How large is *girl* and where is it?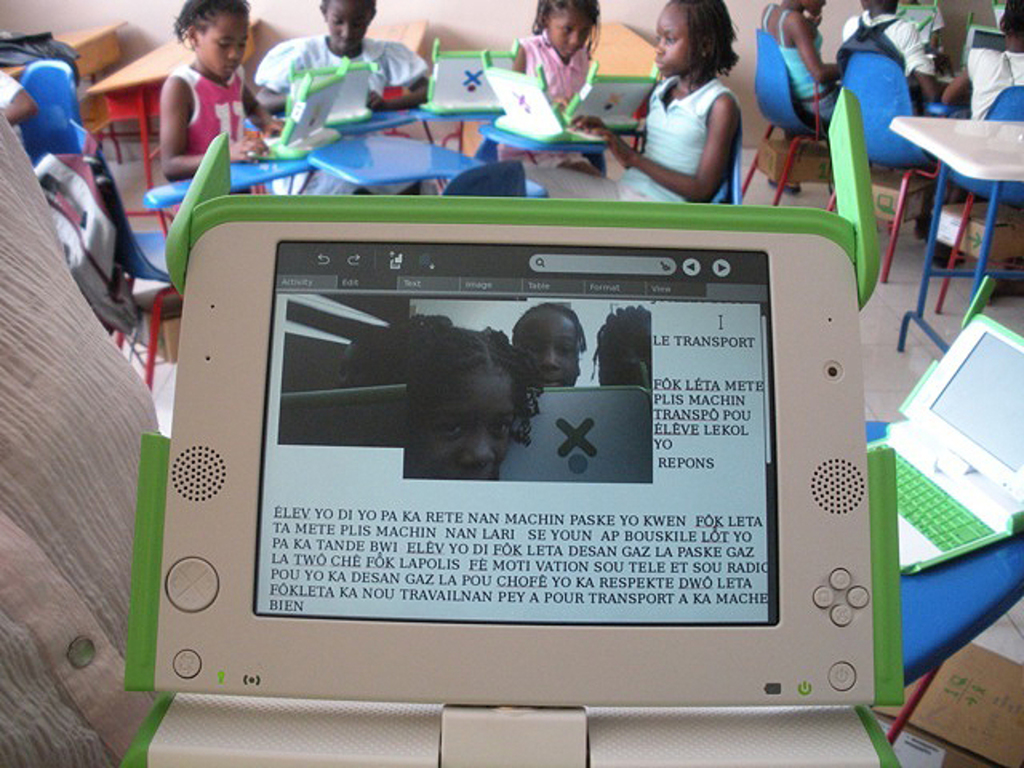
Bounding box: detection(162, 0, 282, 168).
